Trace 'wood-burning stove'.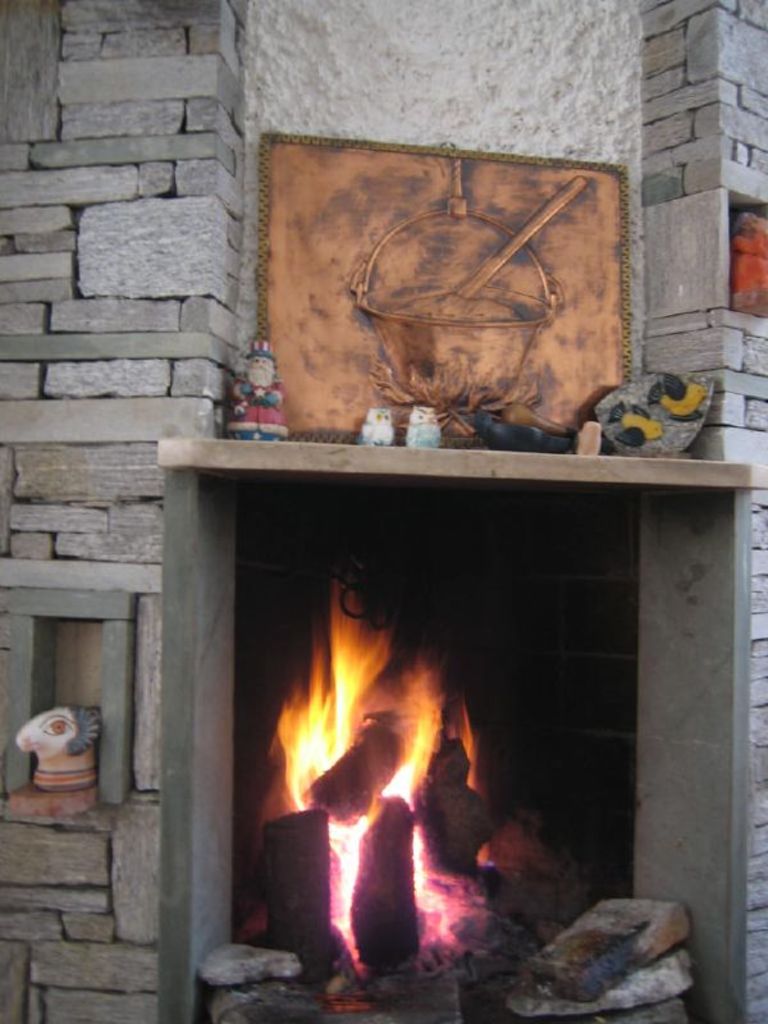
Traced to crop(159, 468, 750, 1023).
